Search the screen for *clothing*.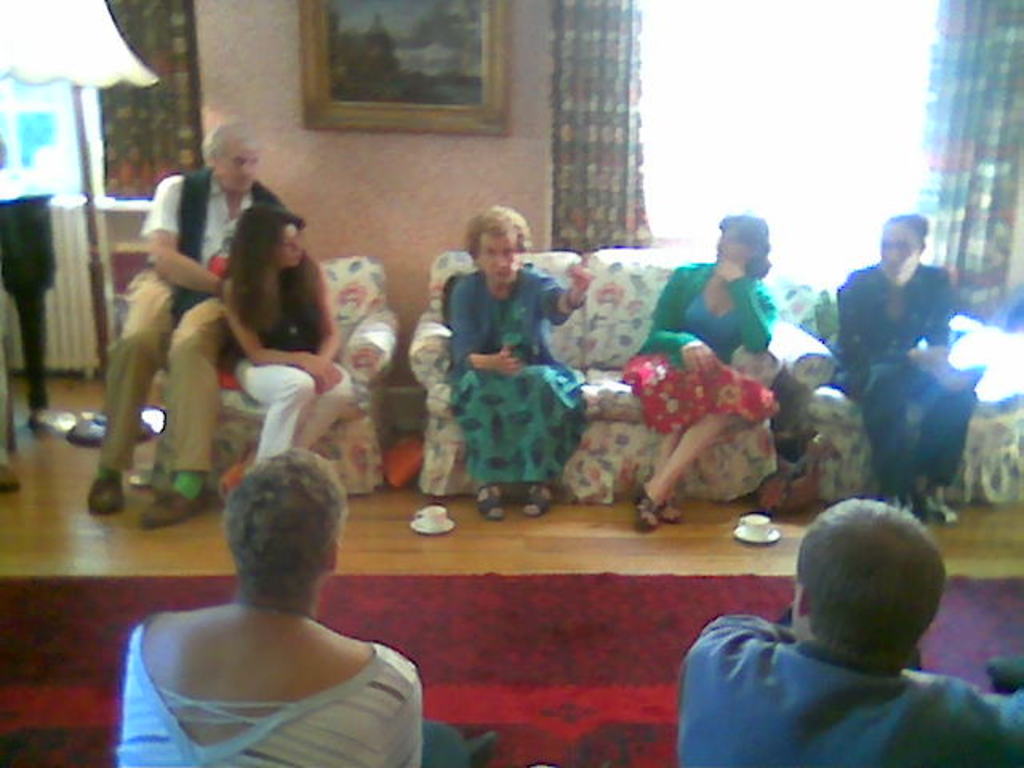
Found at box=[446, 269, 584, 496].
